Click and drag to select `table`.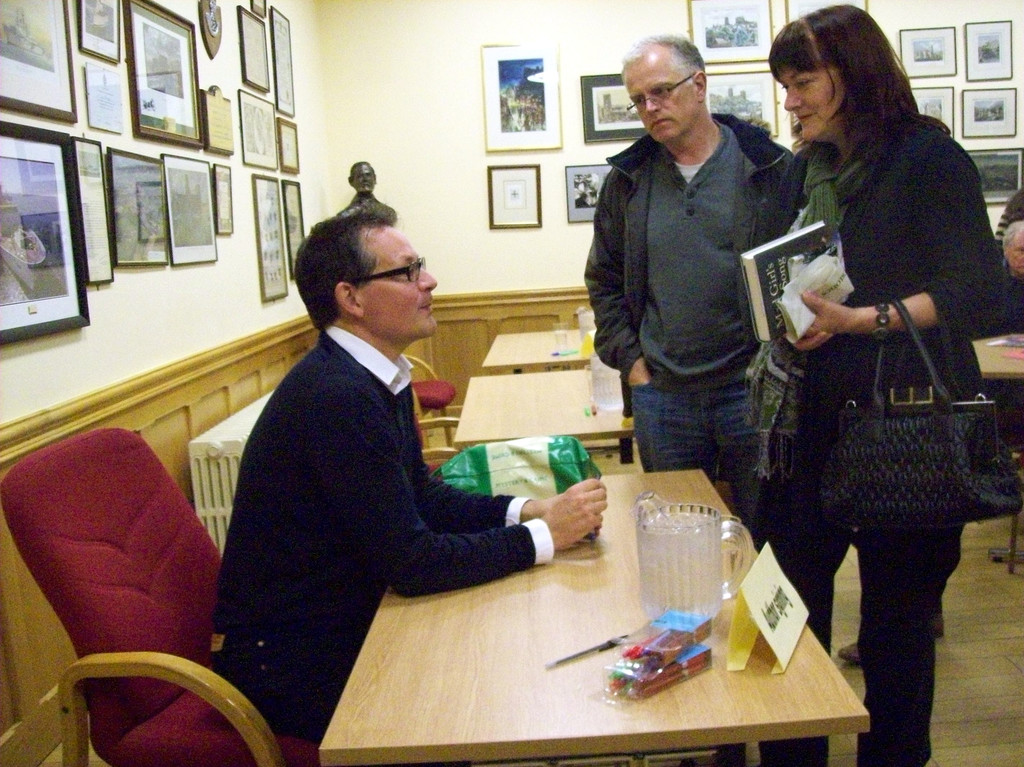
Selection: box(458, 363, 647, 466).
